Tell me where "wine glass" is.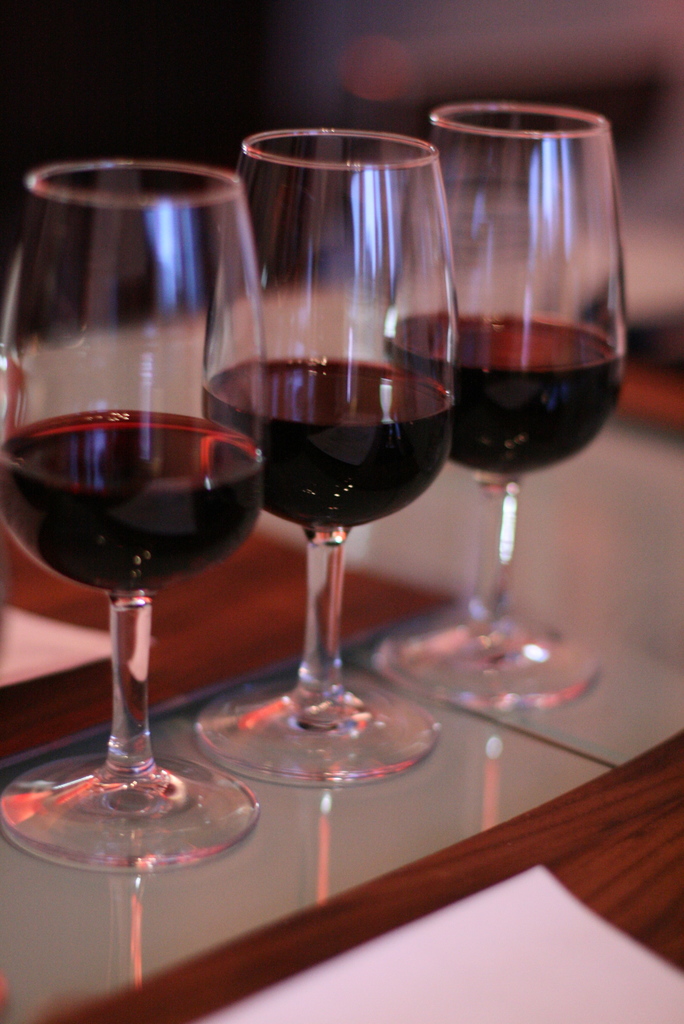
"wine glass" is at <box>0,157,261,875</box>.
